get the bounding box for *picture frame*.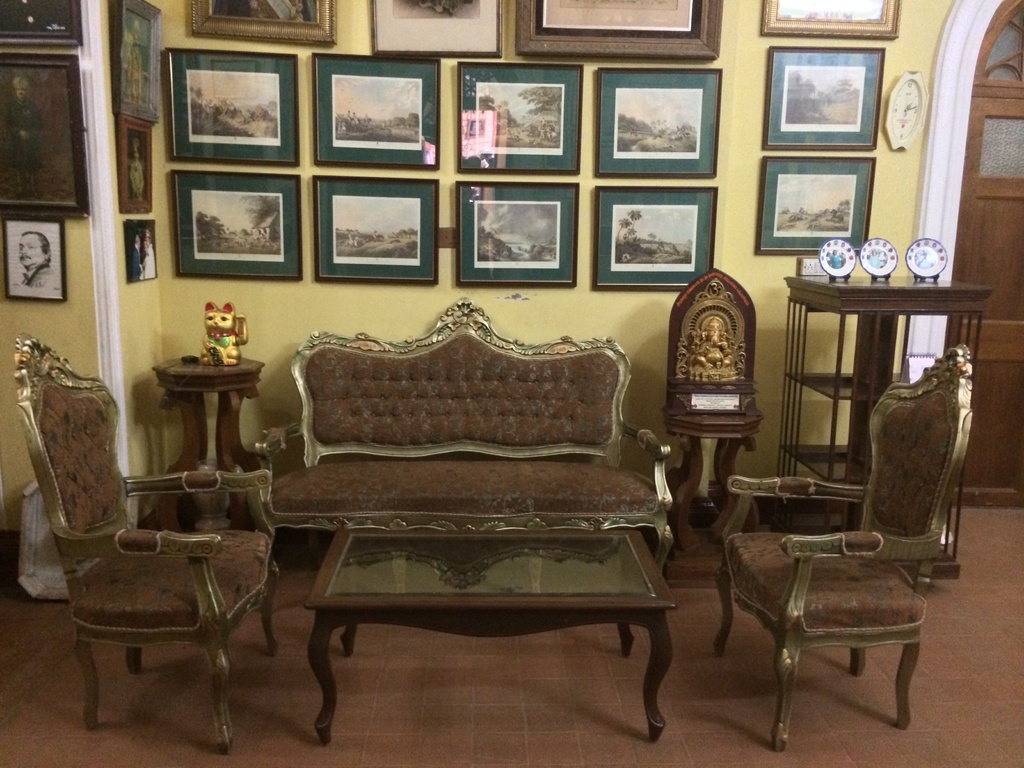
<box>314,177,439,283</box>.
